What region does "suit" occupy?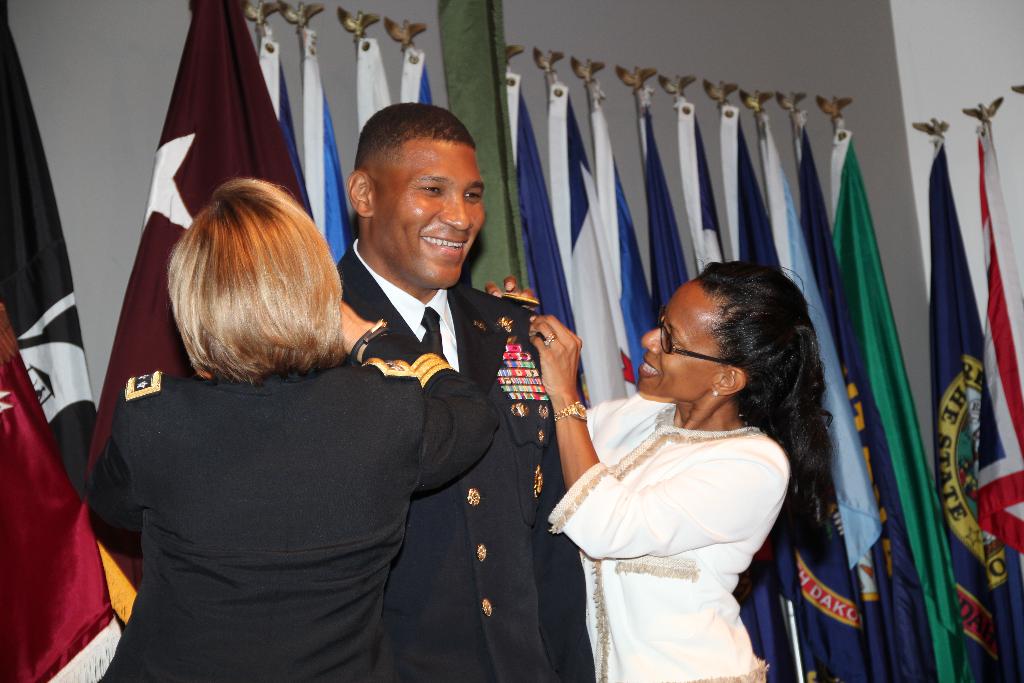
select_region(85, 332, 504, 682).
